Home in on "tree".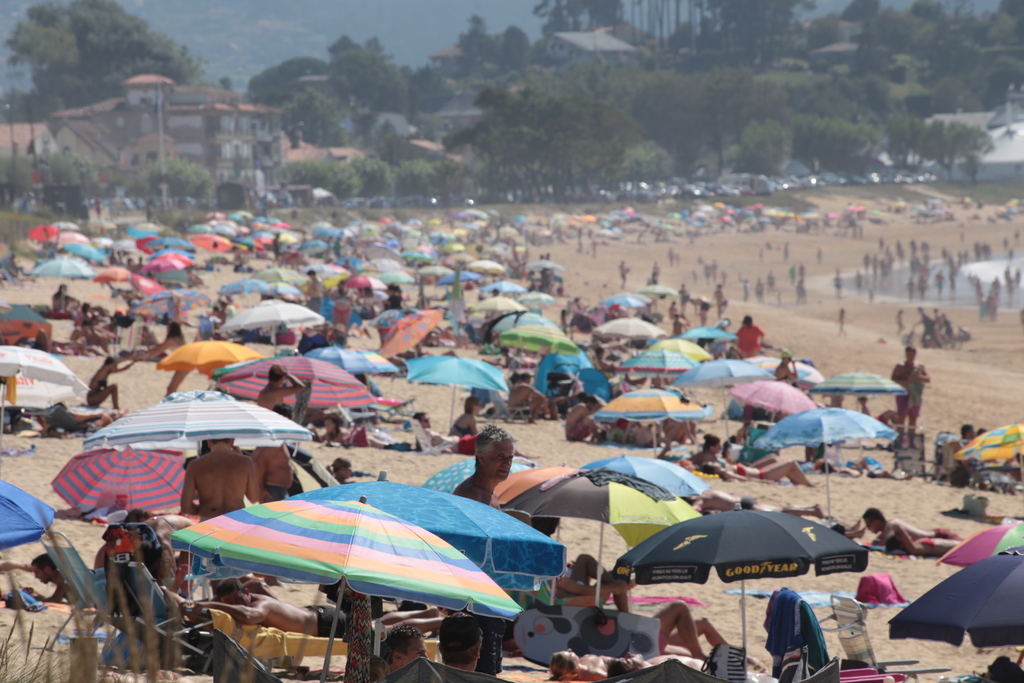
Homed in at [0,0,206,105].
